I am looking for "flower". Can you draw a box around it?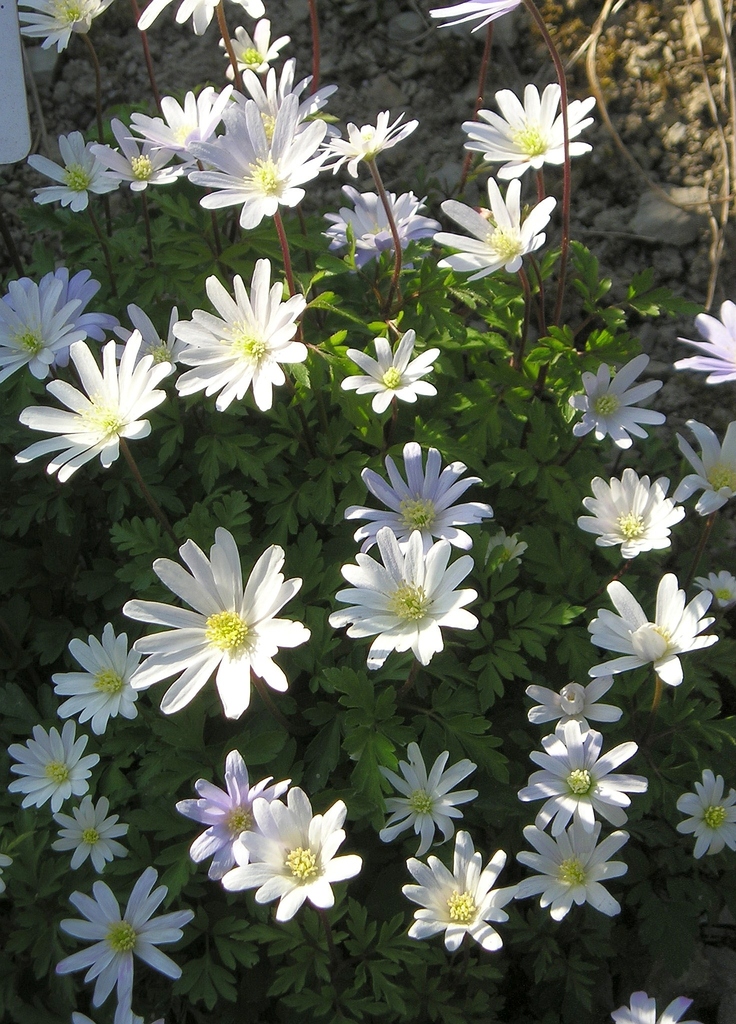
Sure, the bounding box is [x1=122, y1=525, x2=313, y2=717].
